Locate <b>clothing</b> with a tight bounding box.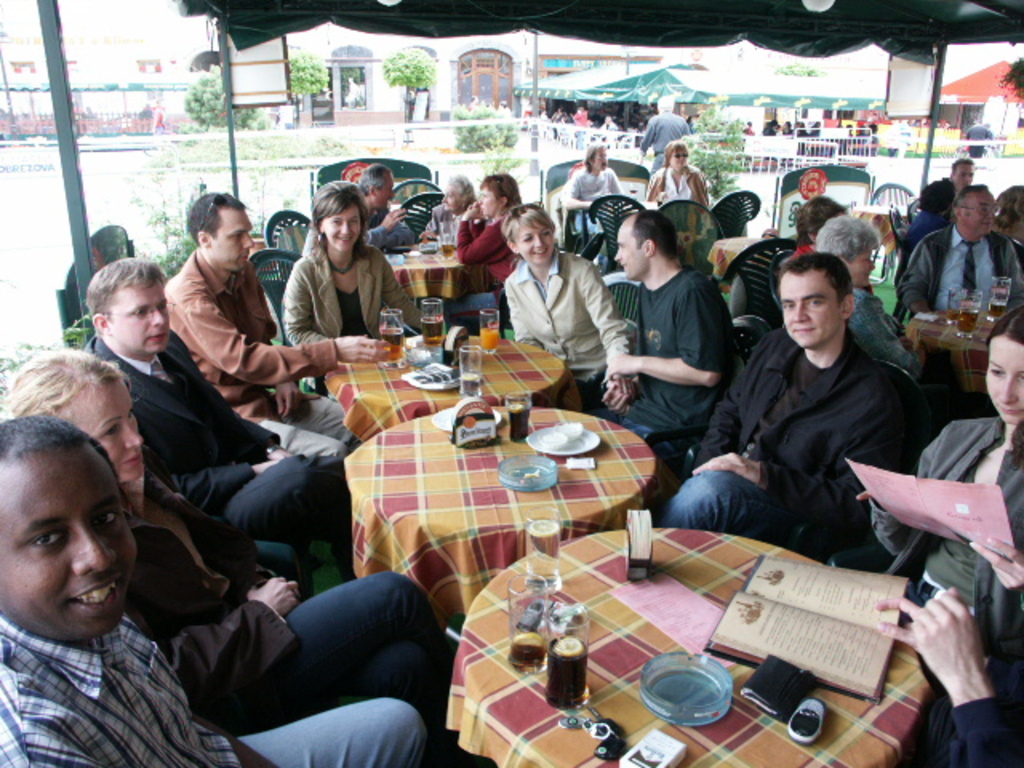
box(0, 603, 437, 766).
